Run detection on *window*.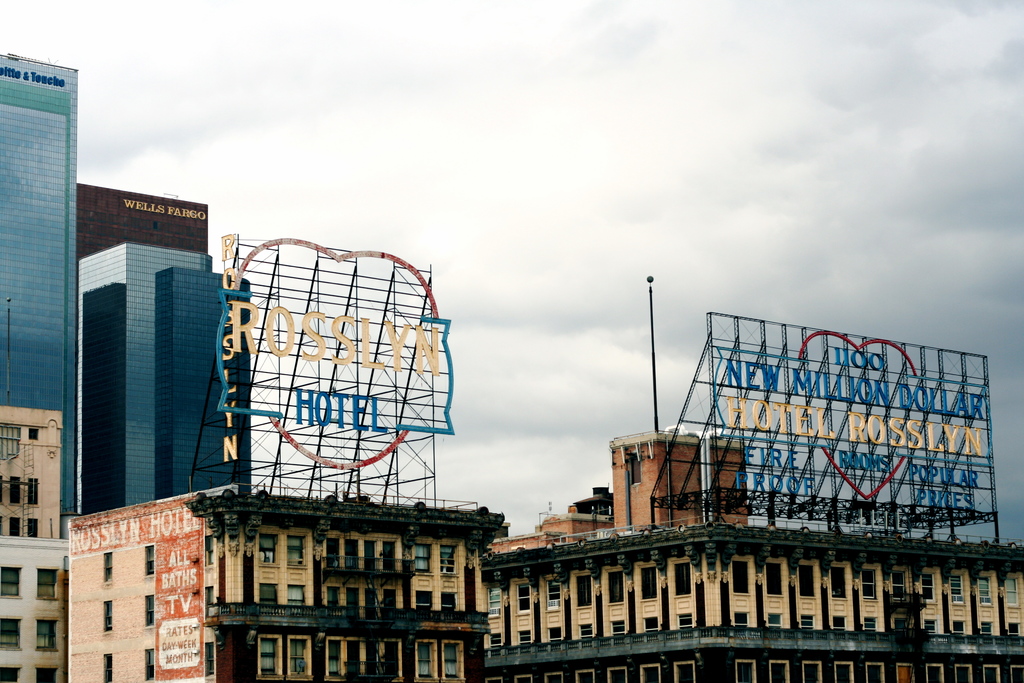
Result: rect(1007, 622, 1021, 635).
